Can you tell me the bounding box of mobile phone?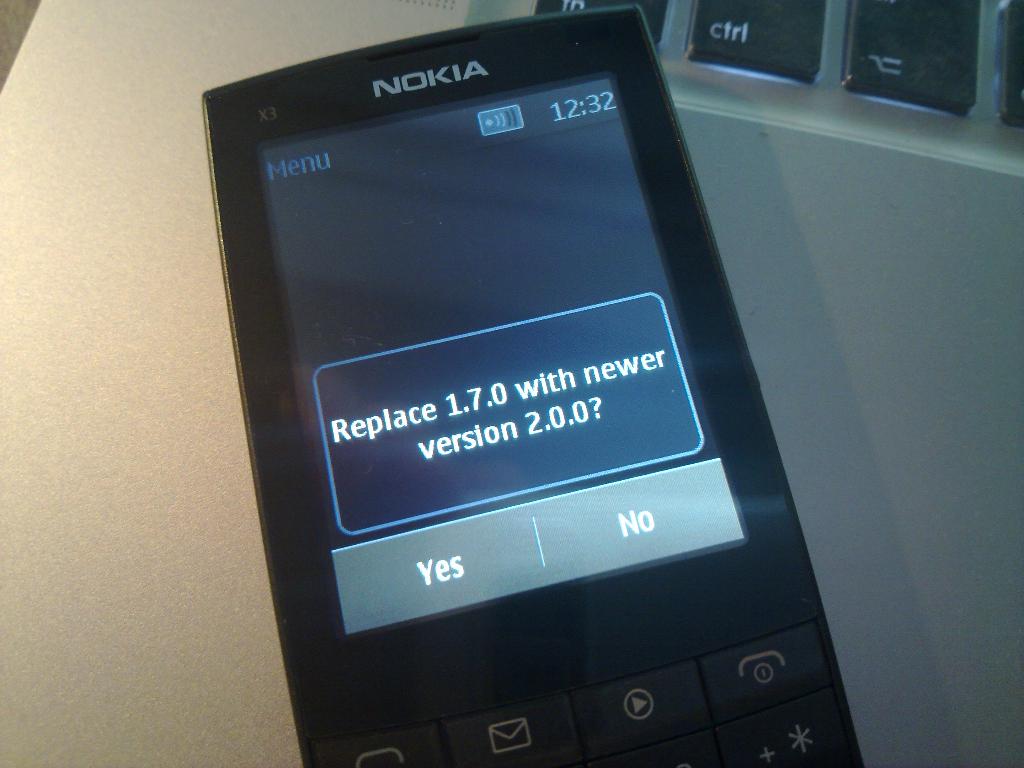
{"left": 175, "top": 15, "right": 865, "bottom": 762}.
